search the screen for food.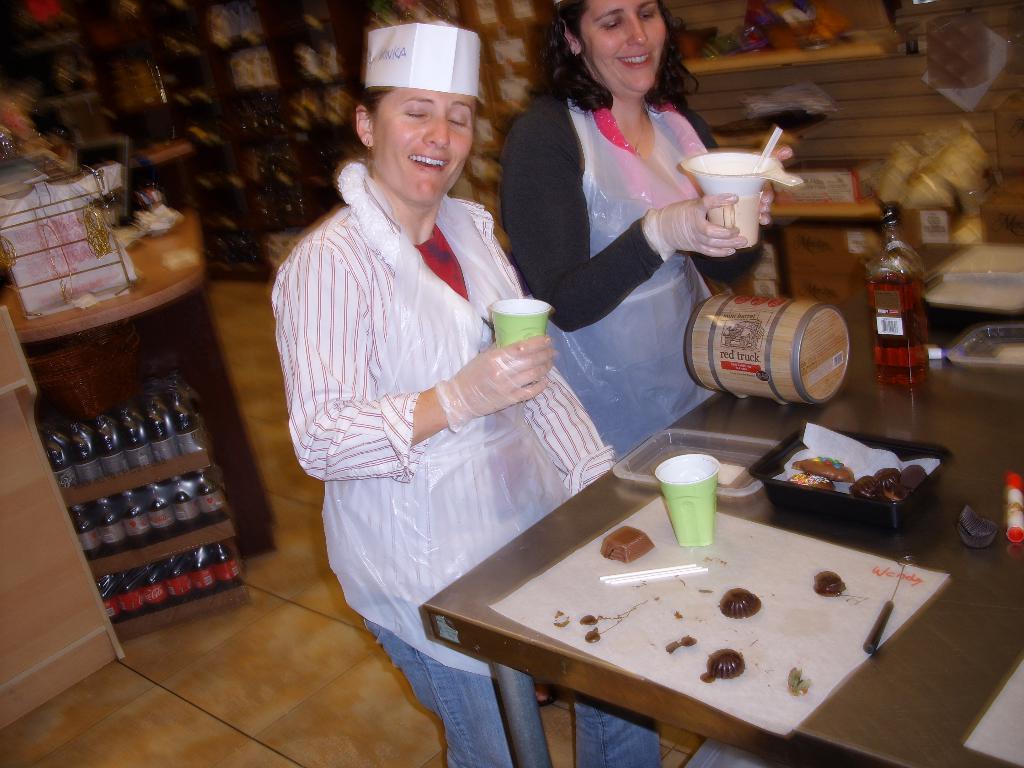
Found at bbox=(812, 572, 847, 598).
